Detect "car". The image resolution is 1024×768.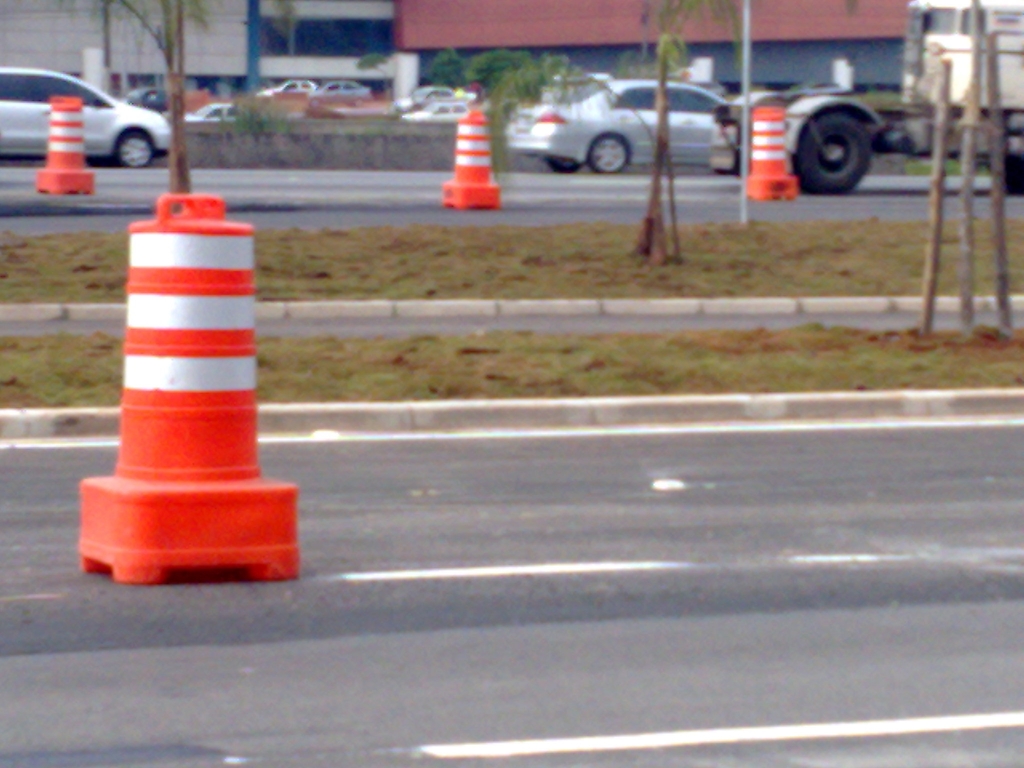
394,83,476,111.
